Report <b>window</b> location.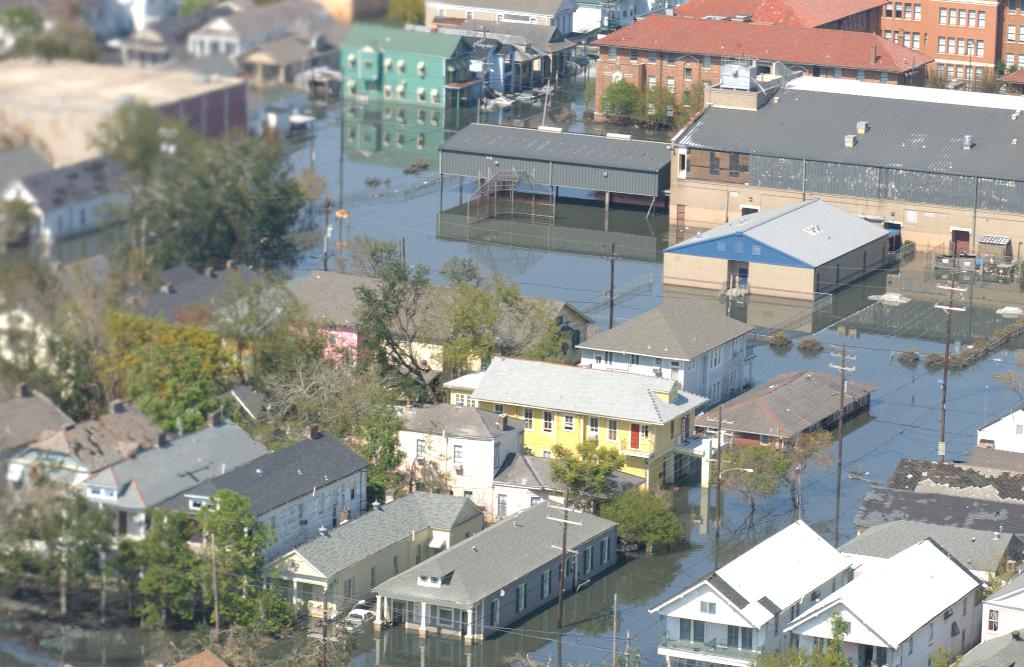
Report: (584,549,593,580).
